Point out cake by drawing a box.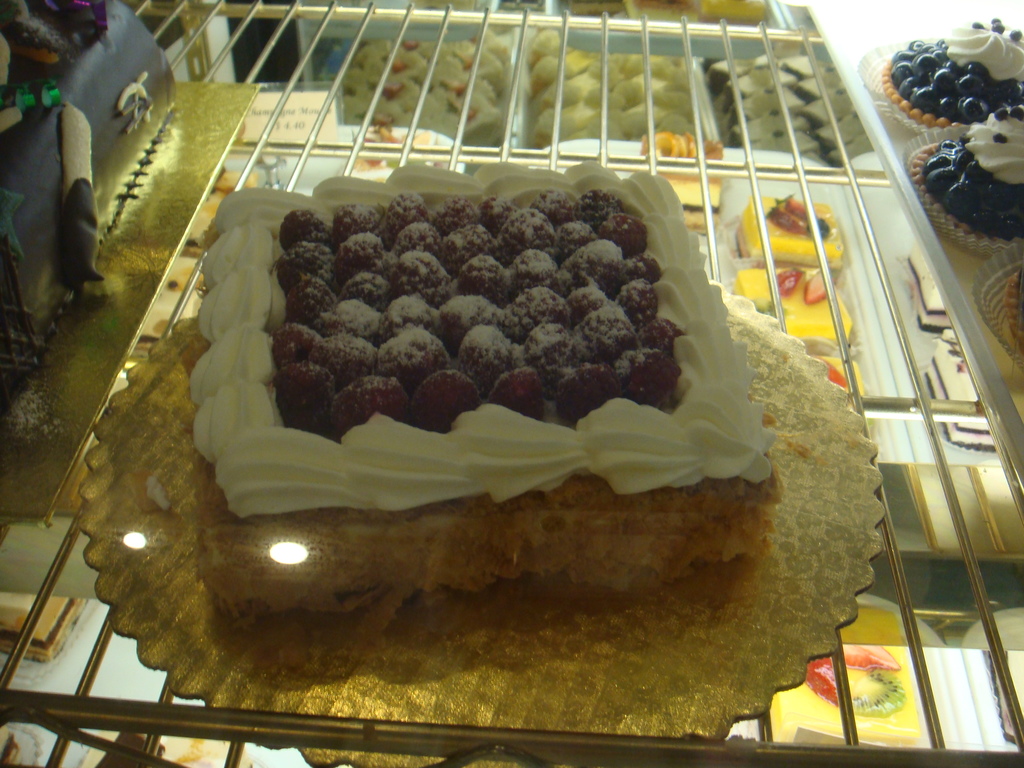
193 157 783 618.
